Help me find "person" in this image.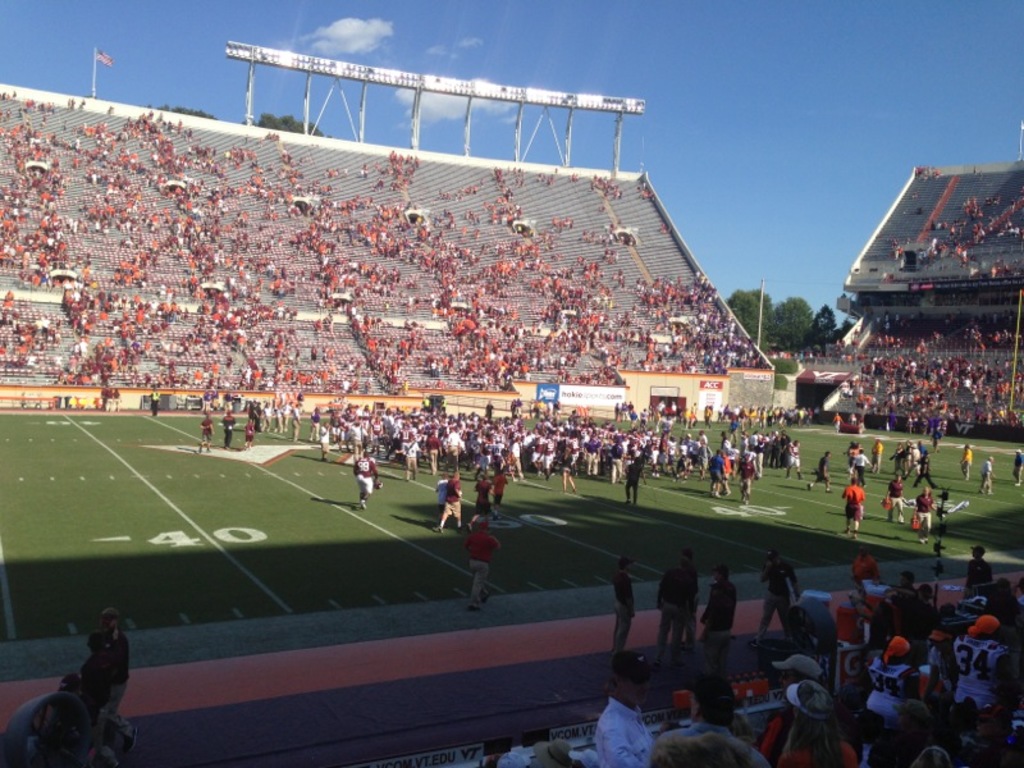
Found it: box(699, 561, 741, 678).
